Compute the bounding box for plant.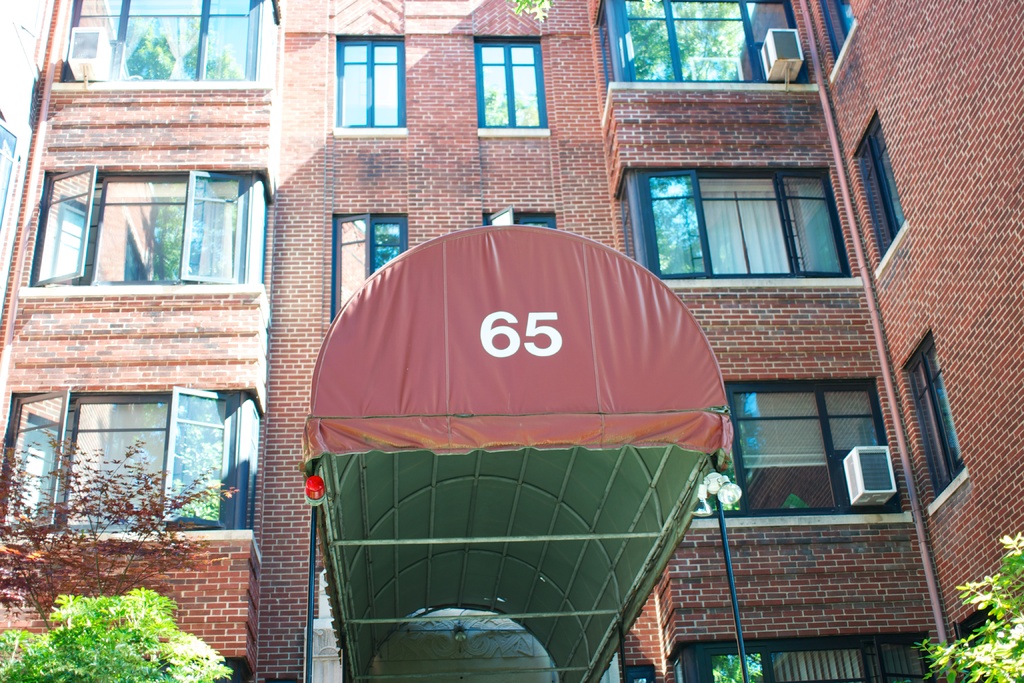
(left=911, top=527, right=1023, bottom=679).
